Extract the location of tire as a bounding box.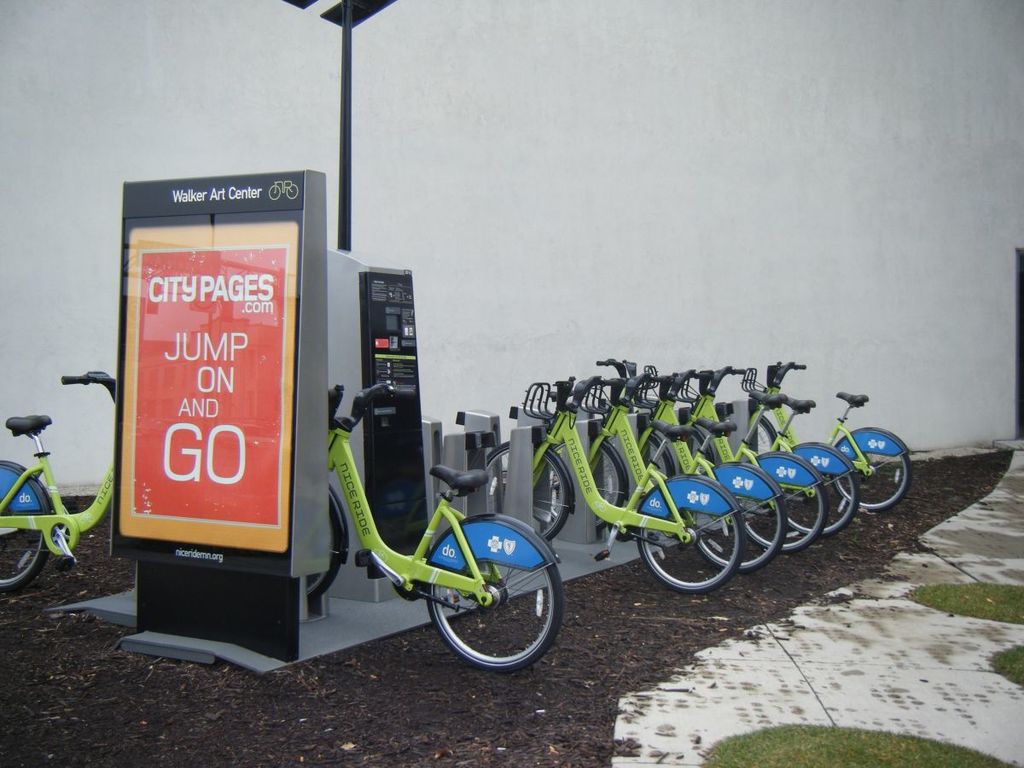
region(835, 451, 913, 512).
